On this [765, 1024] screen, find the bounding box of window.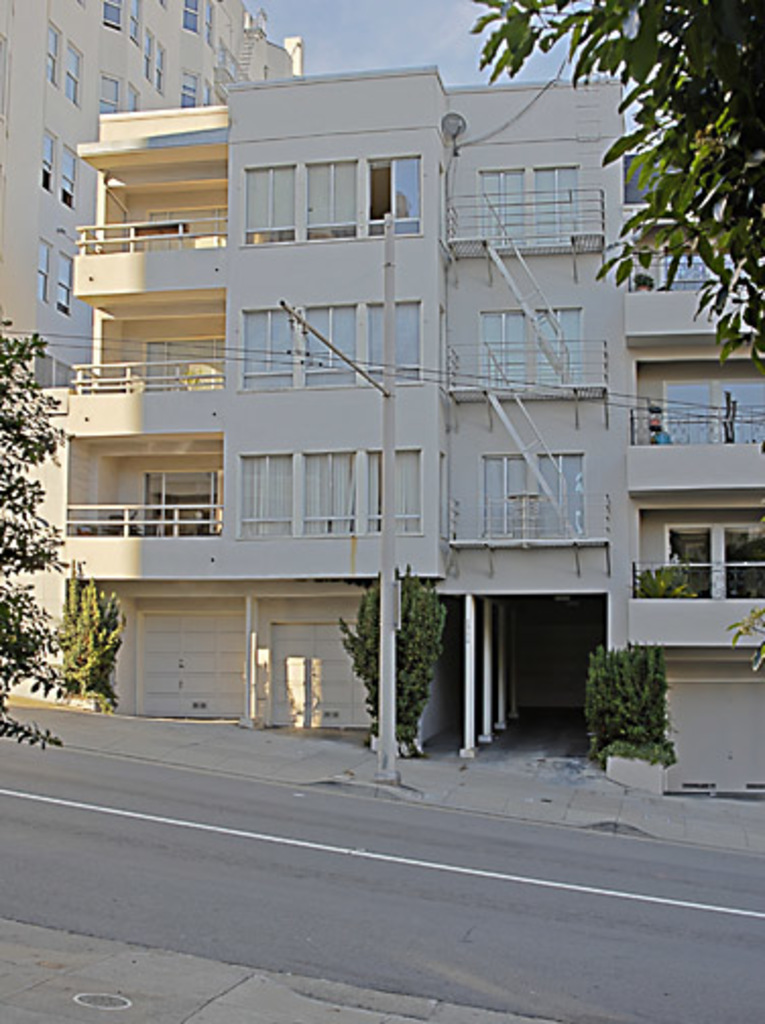
Bounding box: 356,299,423,387.
